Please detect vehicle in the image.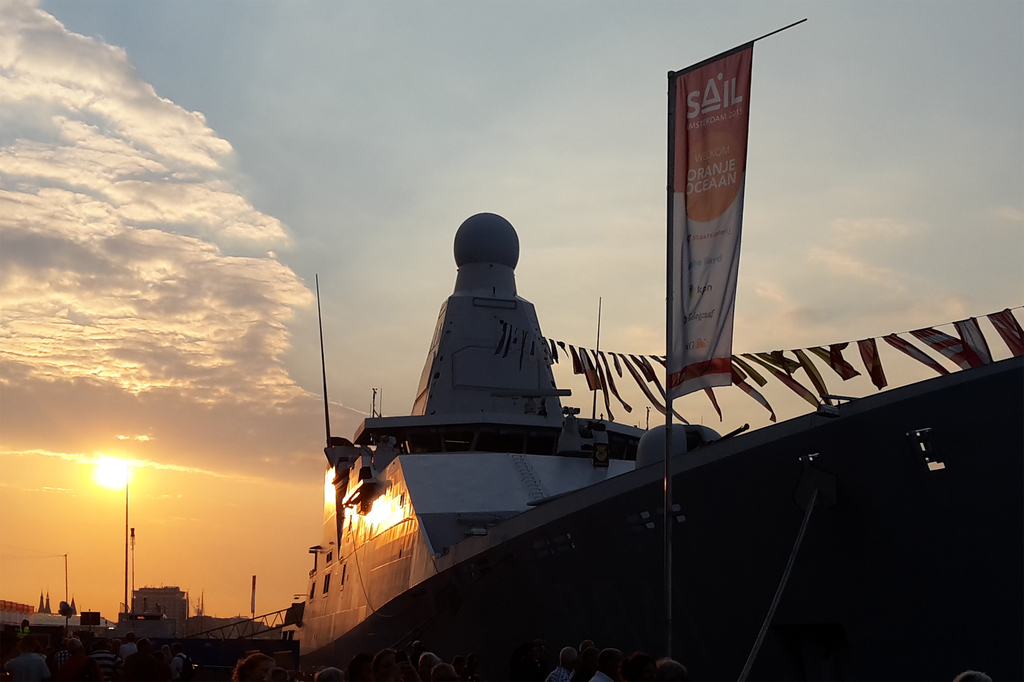
x1=116 y1=223 x2=881 y2=665.
